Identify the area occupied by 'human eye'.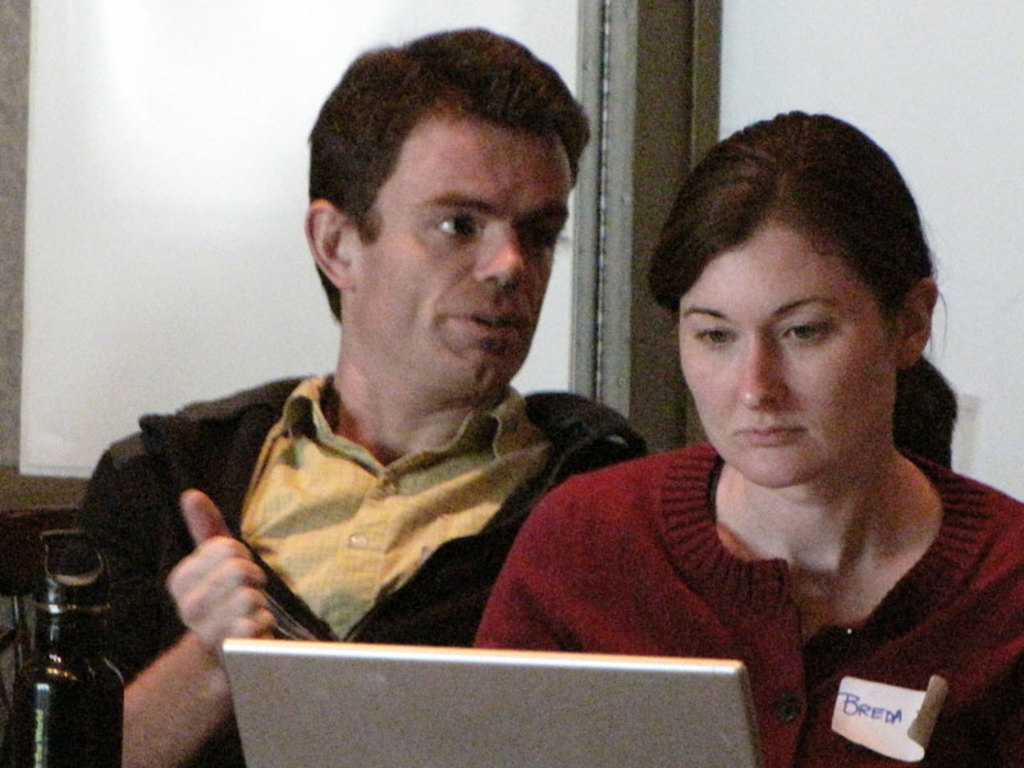
Area: {"x1": 777, "y1": 306, "x2": 837, "y2": 349}.
